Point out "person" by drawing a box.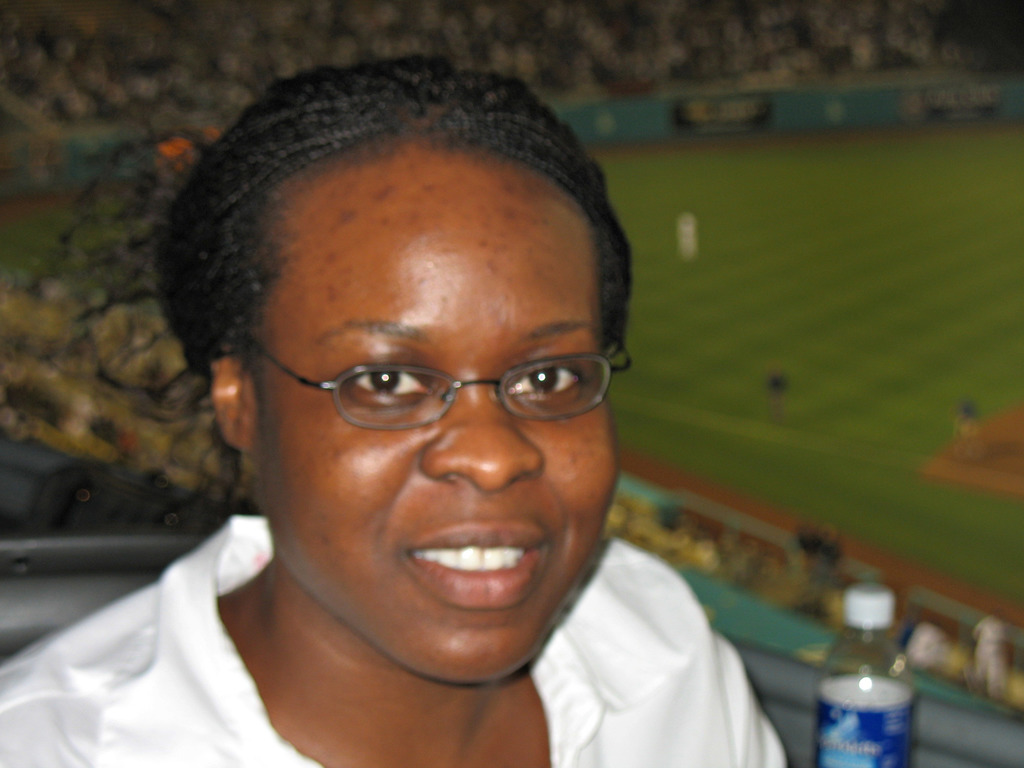
0 54 793 767.
